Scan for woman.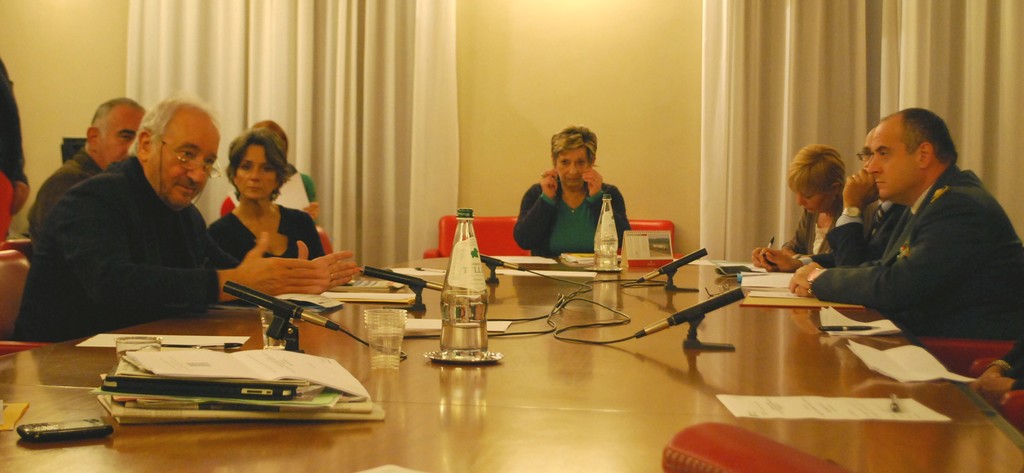
Scan result: 207, 129, 330, 280.
